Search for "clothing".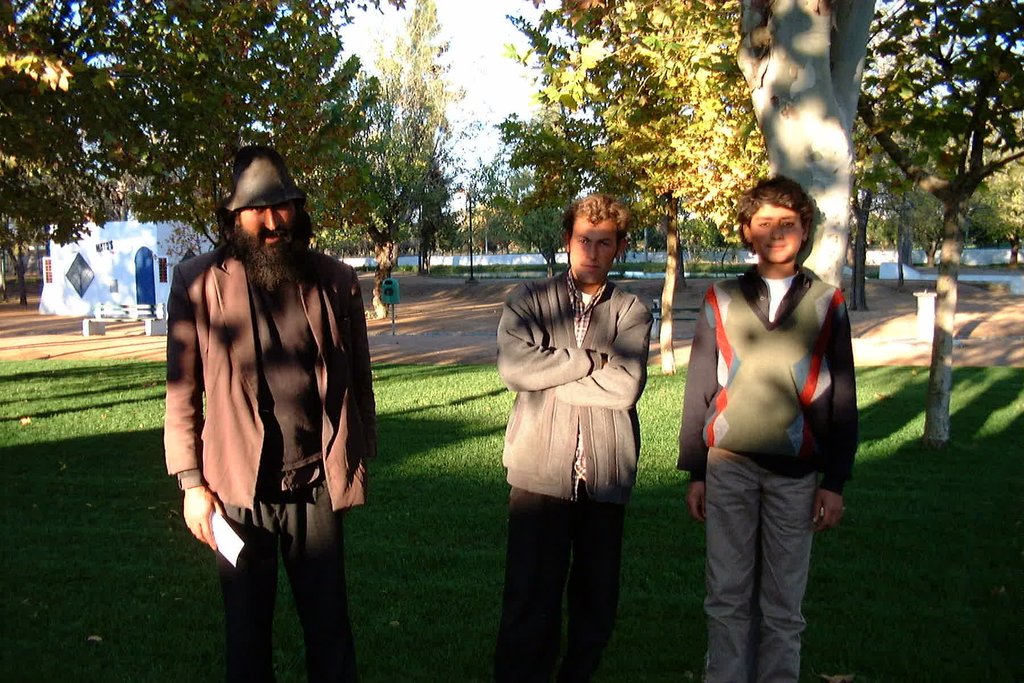
Found at {"left": 676, "top": 258, "right": 861, "bottom": 682}.
